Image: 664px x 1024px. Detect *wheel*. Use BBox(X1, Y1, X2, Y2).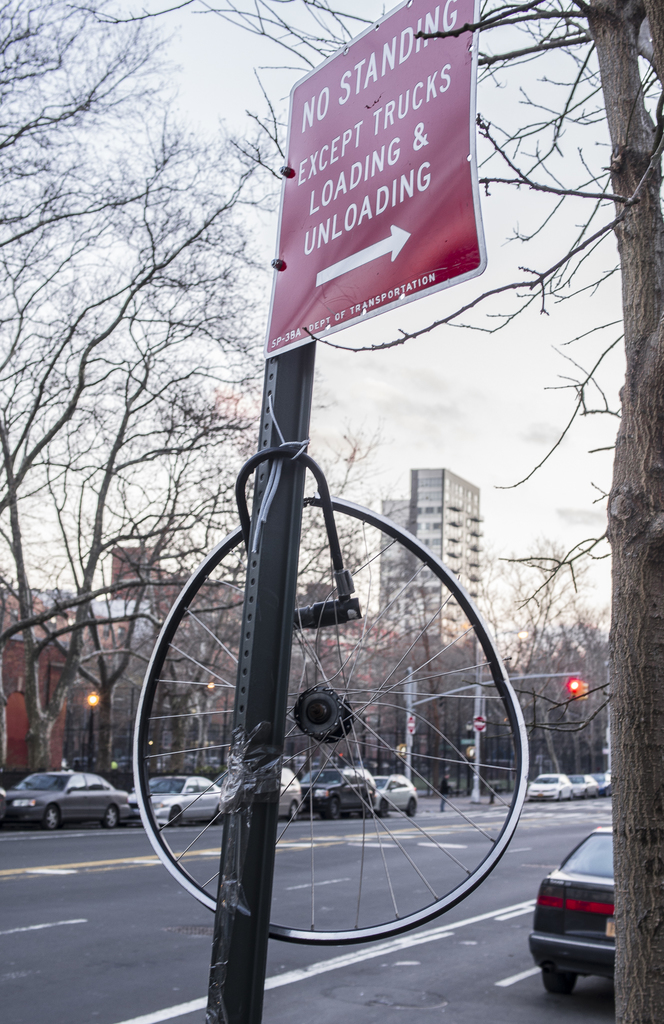
BBox(170, 806, 184, 827).
